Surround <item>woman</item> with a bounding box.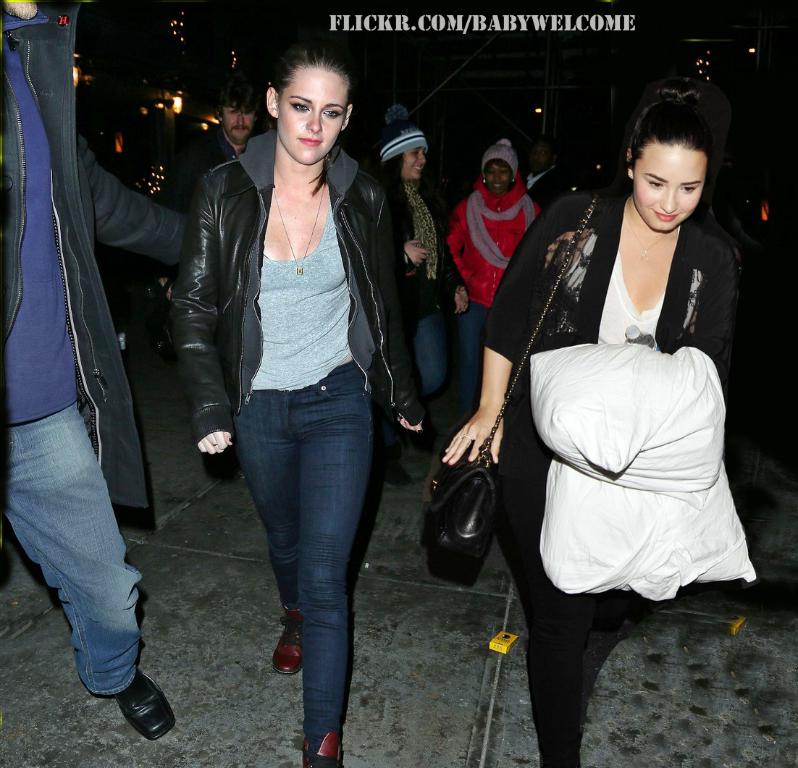
region(183, 48, 428, 767).
